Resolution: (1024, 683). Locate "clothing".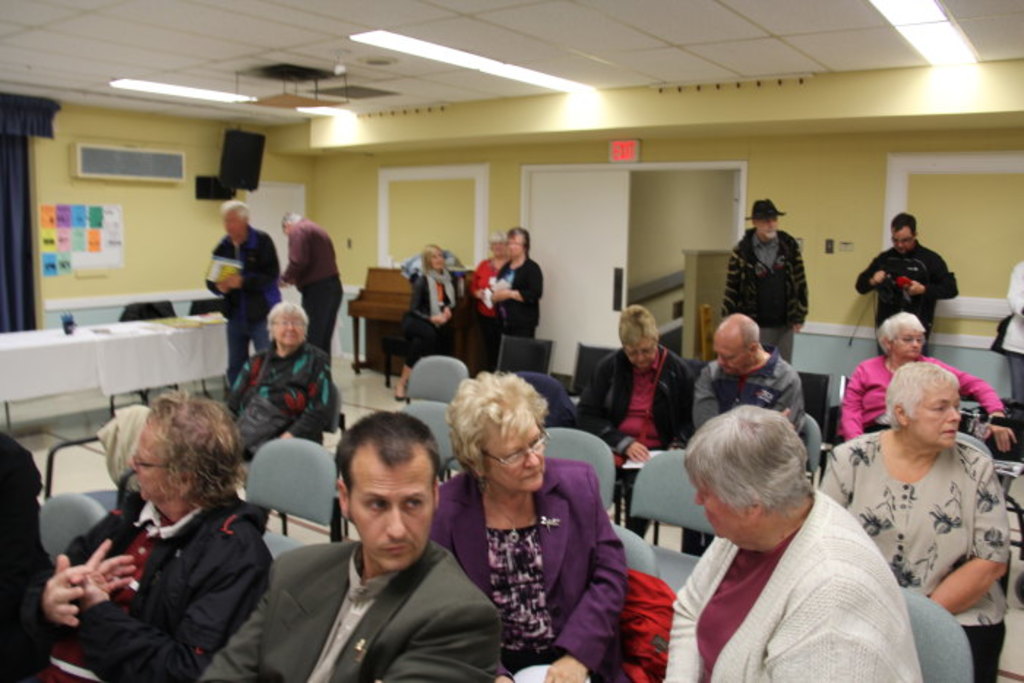
<box>990,259,1023,412</box>.
